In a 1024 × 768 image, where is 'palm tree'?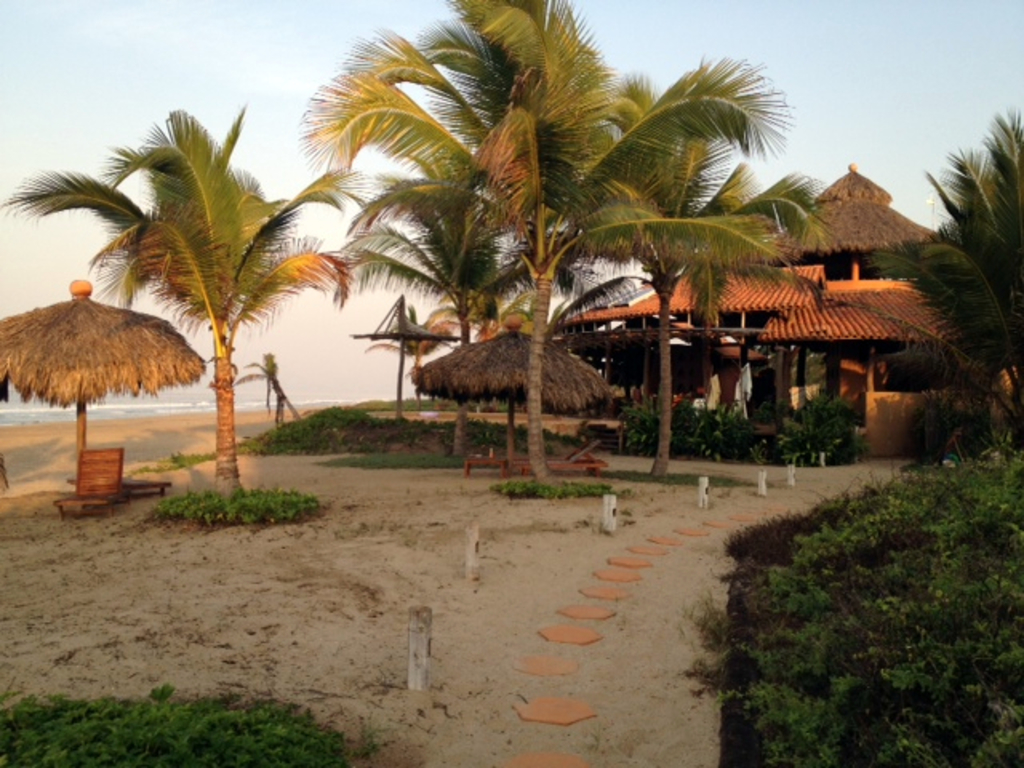
bbox(0, 93, 365, 517).
